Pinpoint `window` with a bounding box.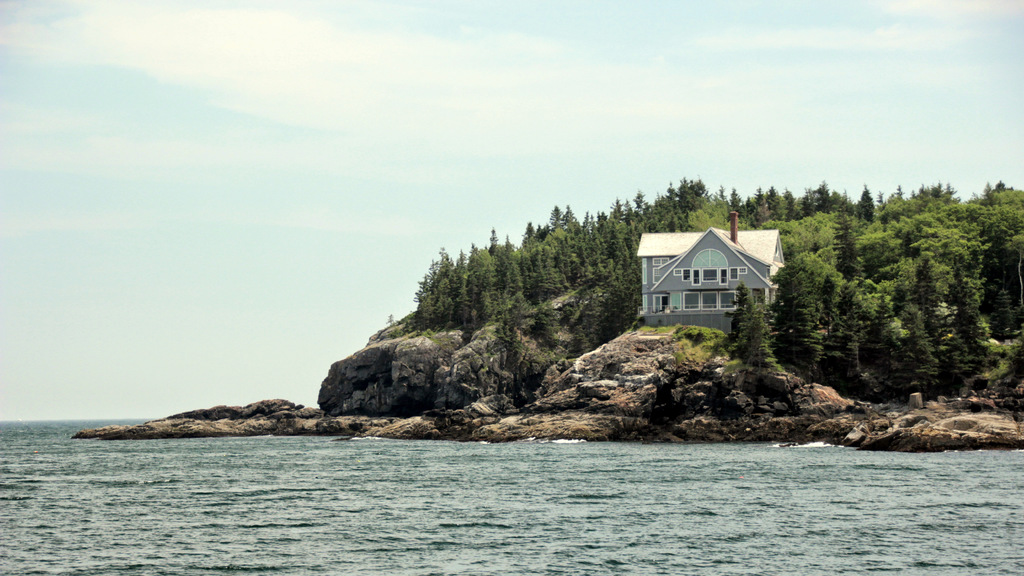
(x1=719, y1=266, x2=728, y2=284).
